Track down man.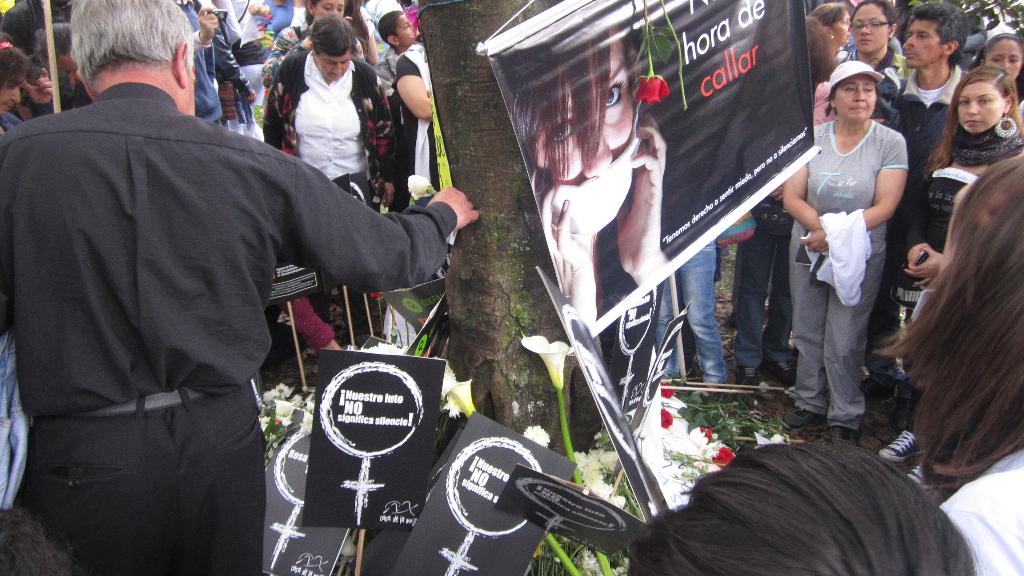
Tracked to {"left": 862, "top": 4, "right": 976, "bottom": 411}.
